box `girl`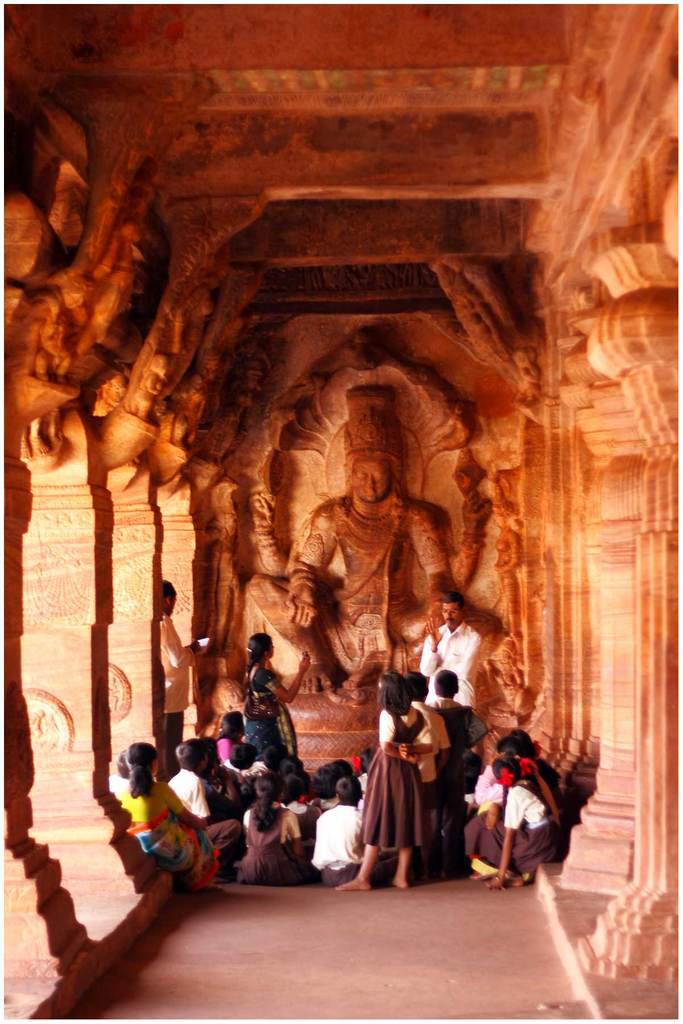
466,757,559,892
